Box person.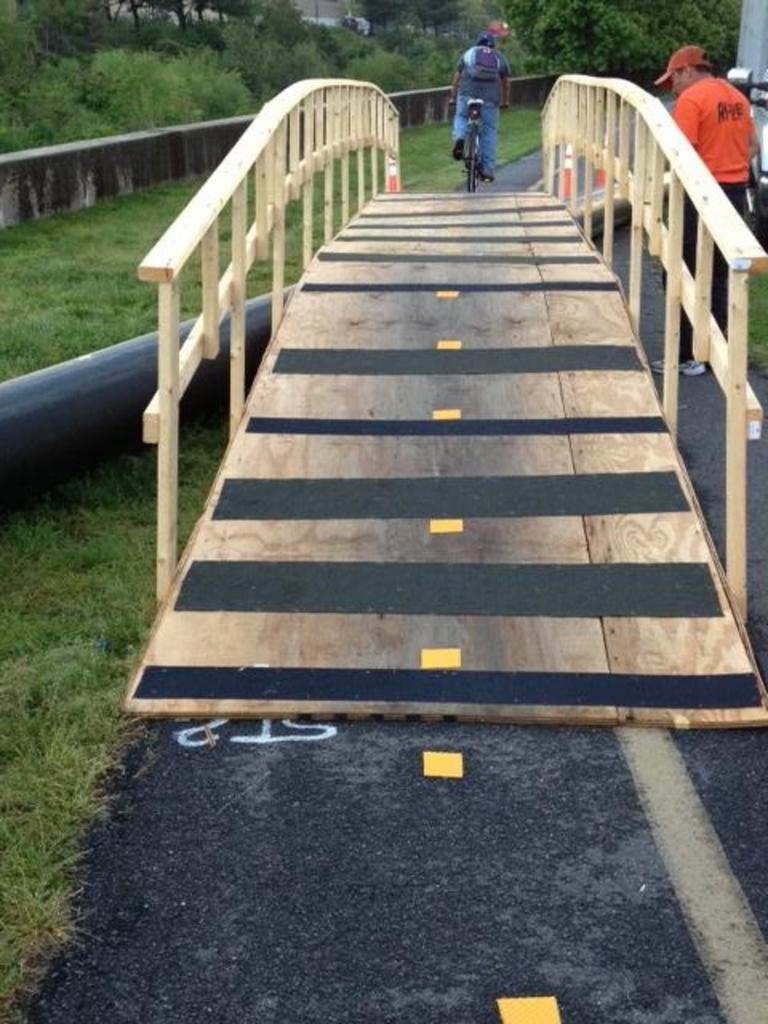
BBox(442, 26, 514, 182).
